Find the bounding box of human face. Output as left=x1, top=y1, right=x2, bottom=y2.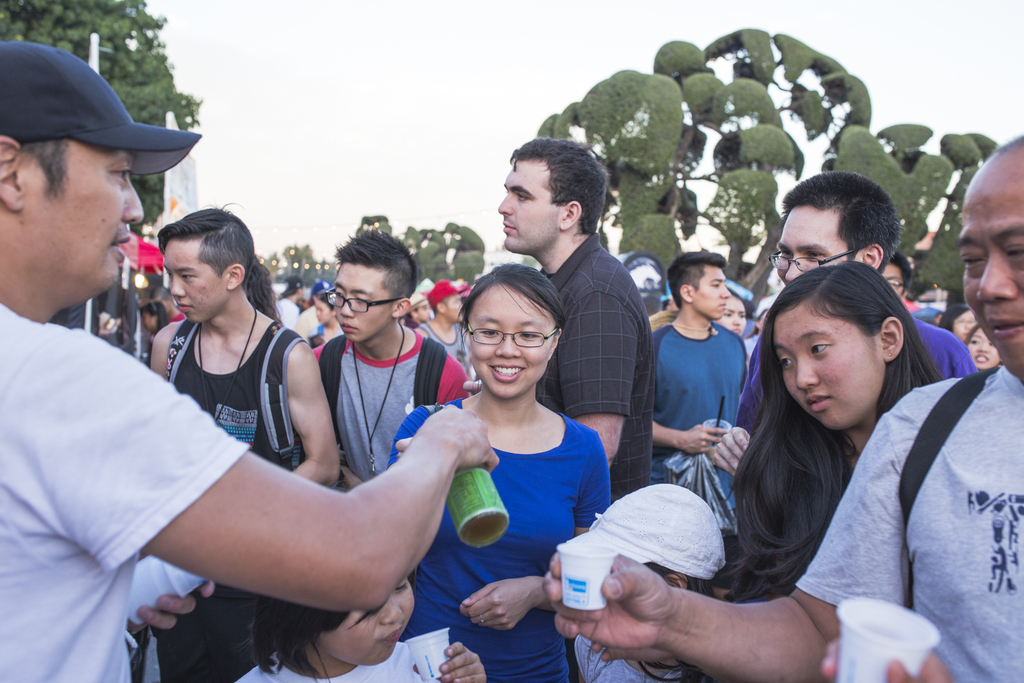
left=954, top=153, right=1023, bottom=375.
